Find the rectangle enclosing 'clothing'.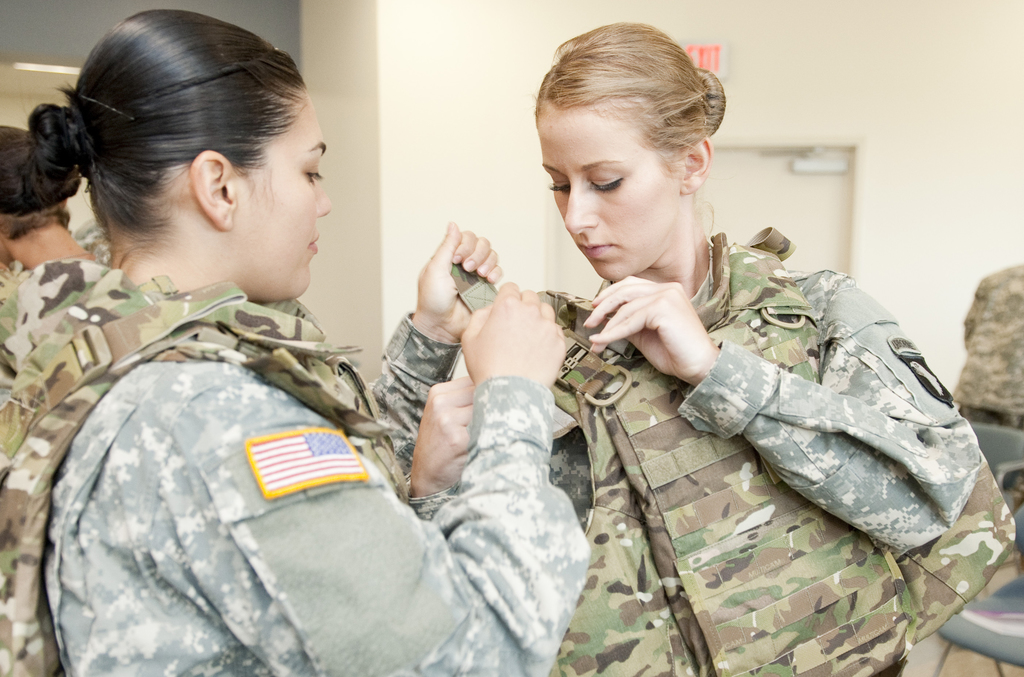
[left=4, top=265, right=518, bottom=674].
